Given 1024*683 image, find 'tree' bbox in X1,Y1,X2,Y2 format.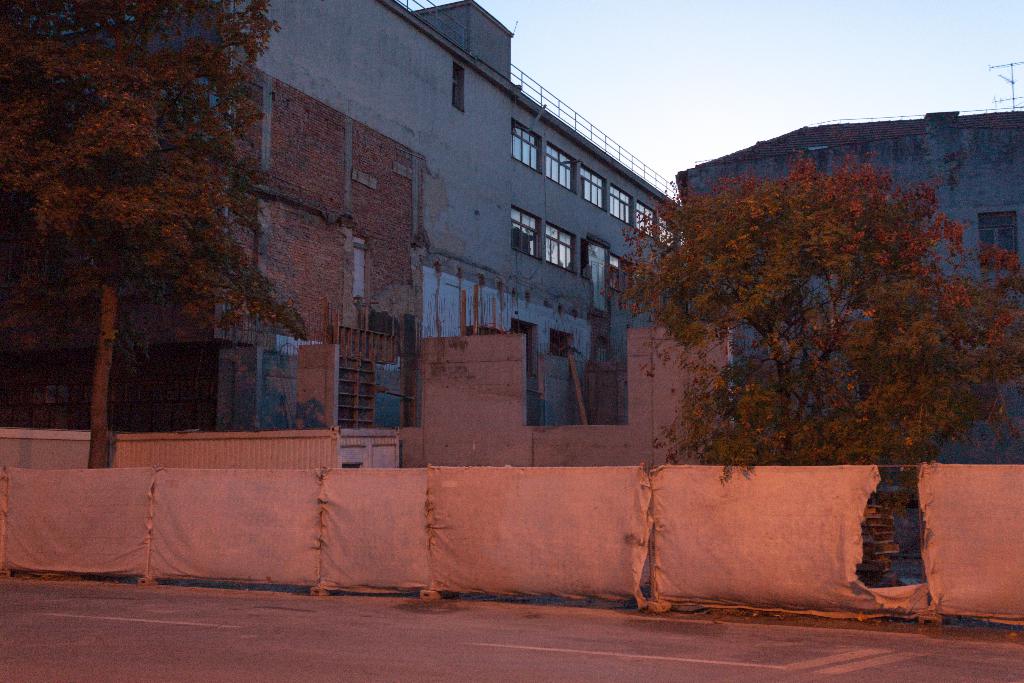
617,120,995,475.
